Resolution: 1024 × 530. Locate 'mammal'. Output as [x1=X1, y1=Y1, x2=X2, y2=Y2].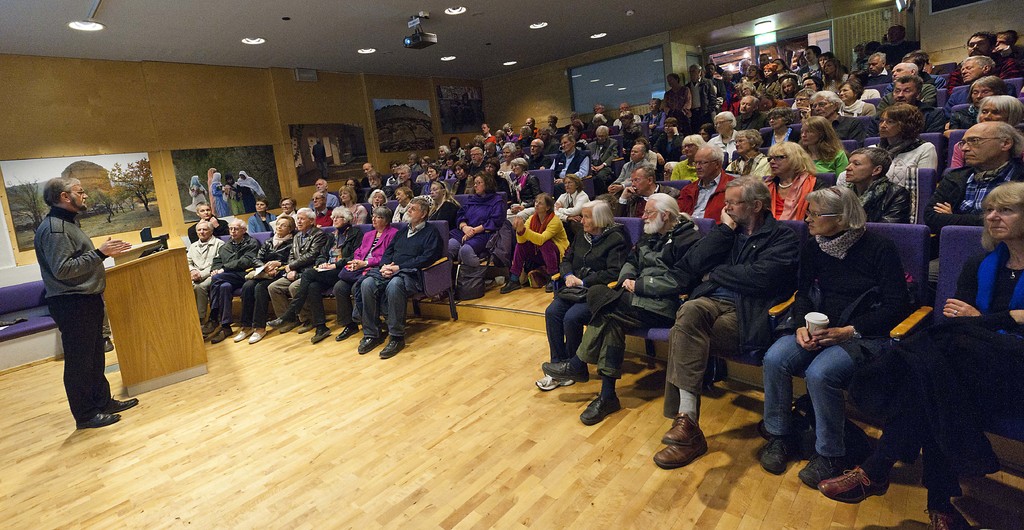
[x1=210, y1=174, x2=230, y2=216].
